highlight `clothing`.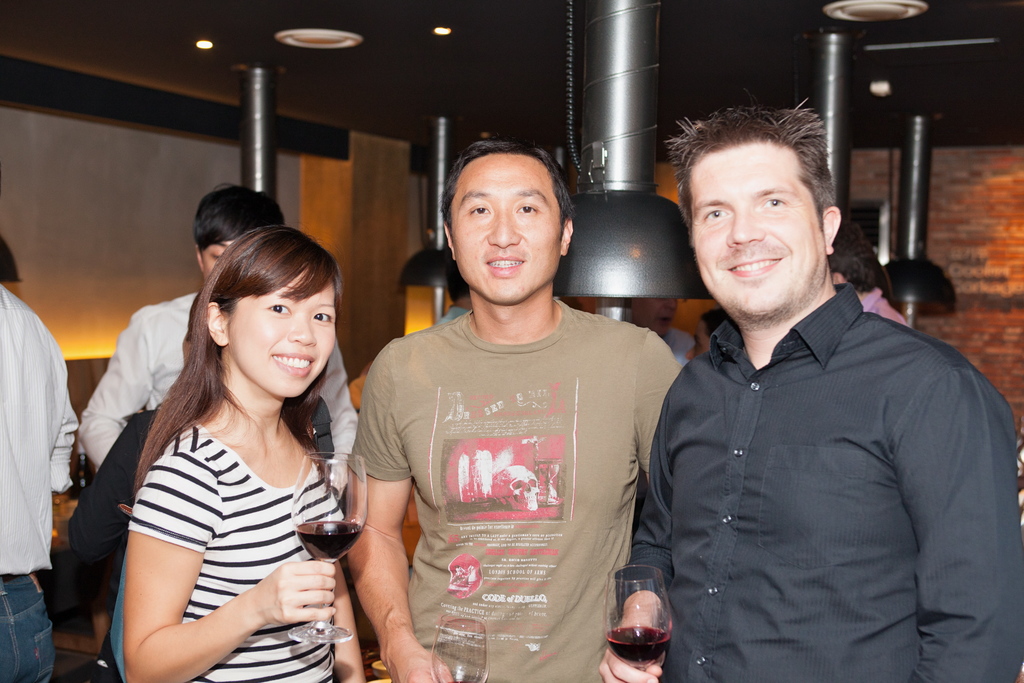
Highlighted region: 348 268 682 663.
